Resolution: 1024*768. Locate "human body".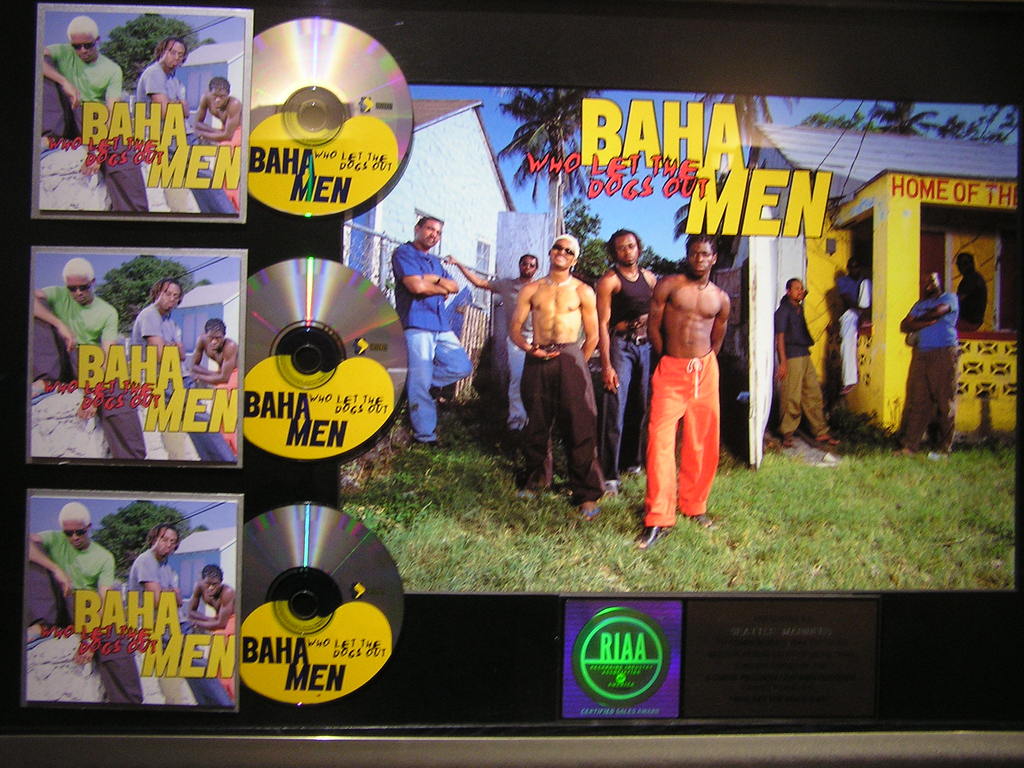
pyautogui.locateOnScreen(132, 524, 230, 705).
